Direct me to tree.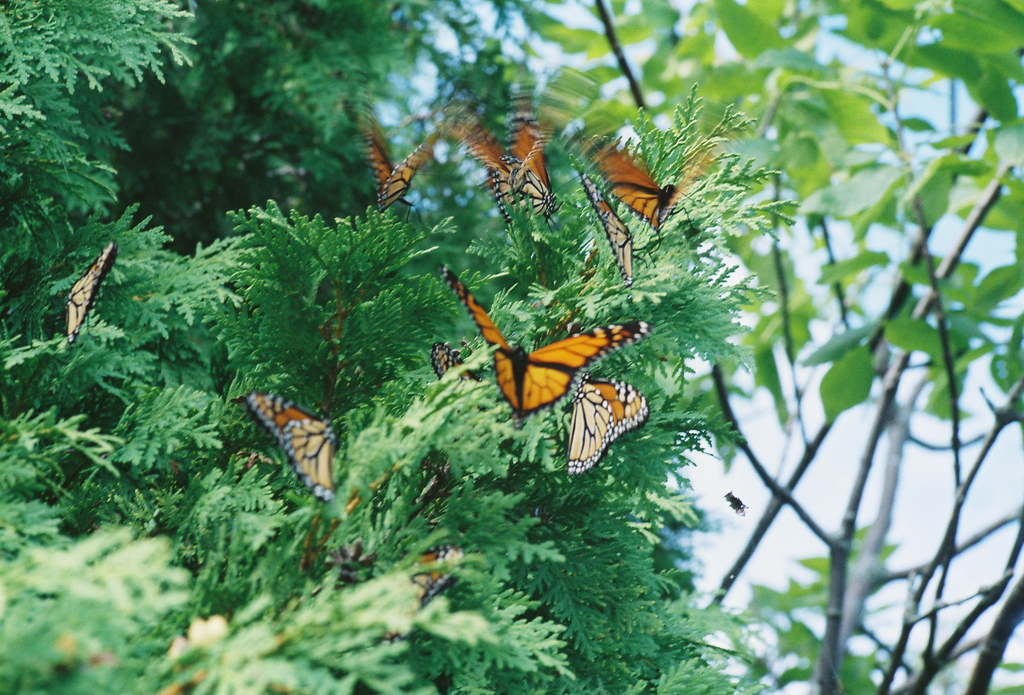
Direction: box=[497, 0, 1023, 694].
